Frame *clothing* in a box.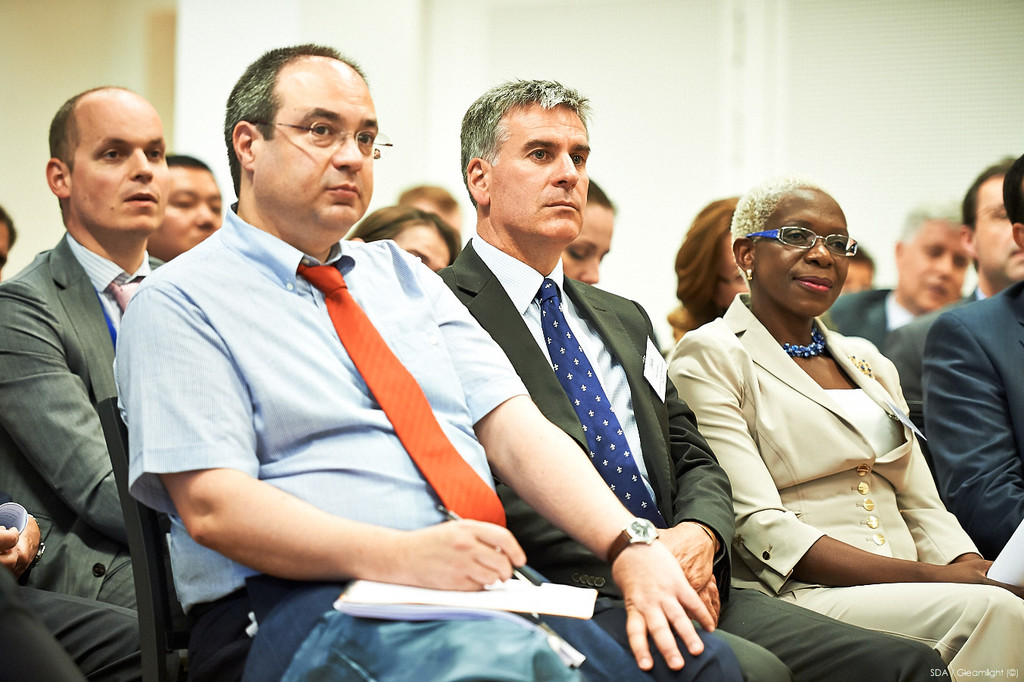
select_region(885, 289, 985, 432).
